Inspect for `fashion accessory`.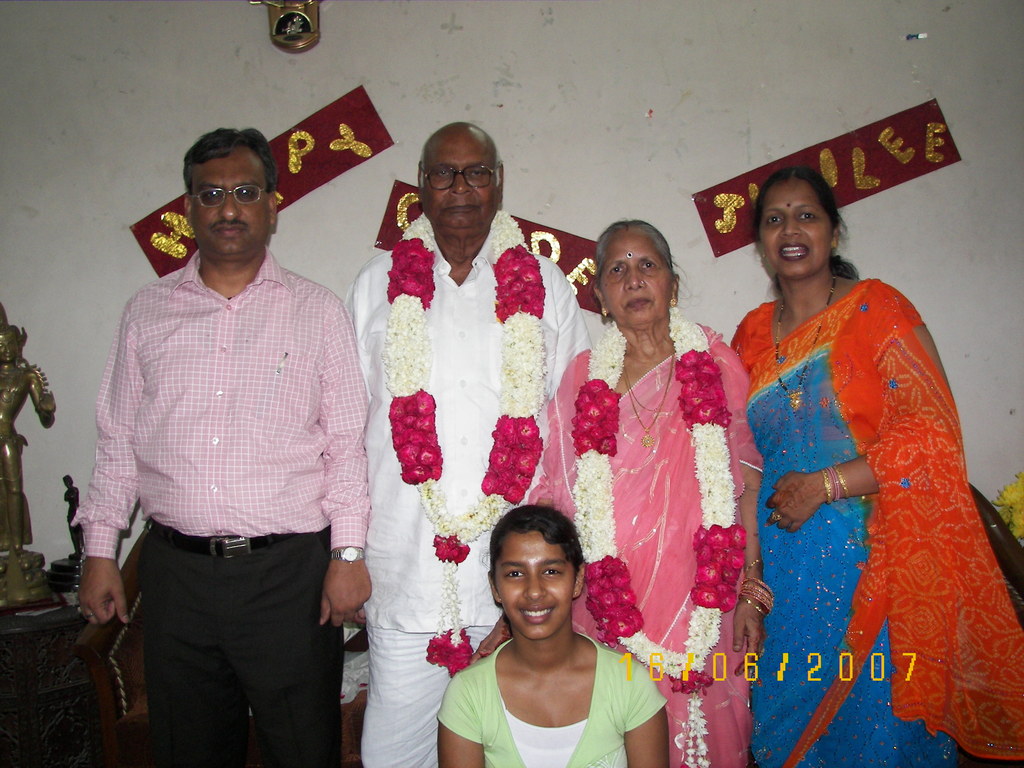
Inspection: select_region(146, 517, 302, 557).
